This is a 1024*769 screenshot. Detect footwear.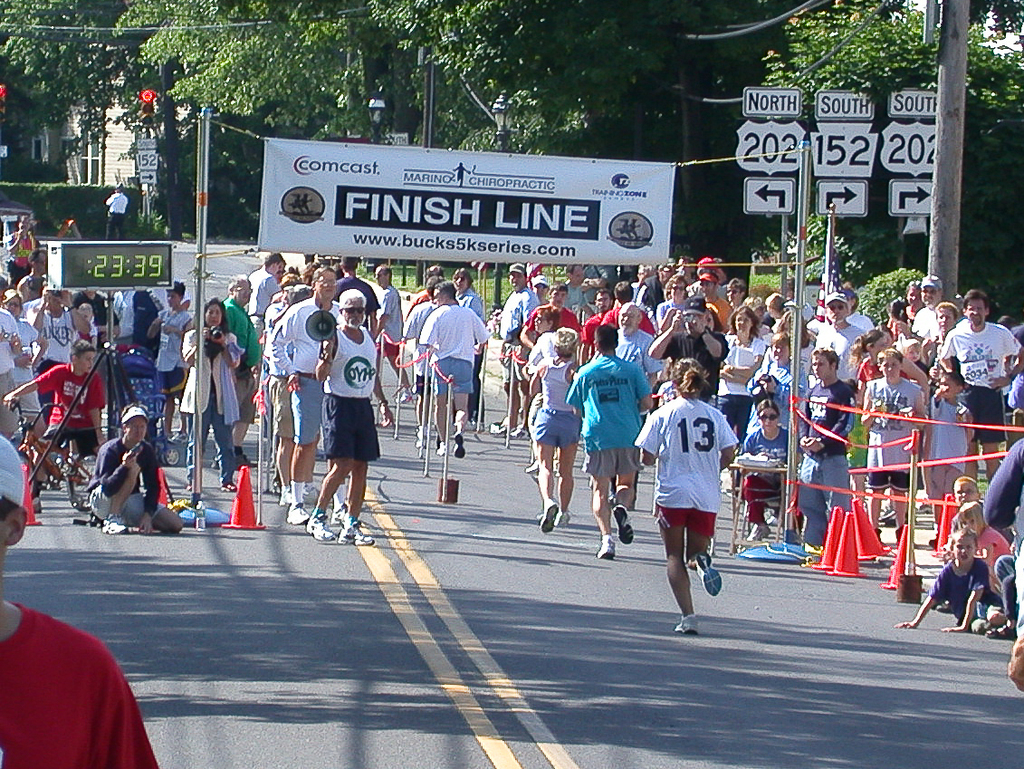
crop(748, 527, 775, 543).
